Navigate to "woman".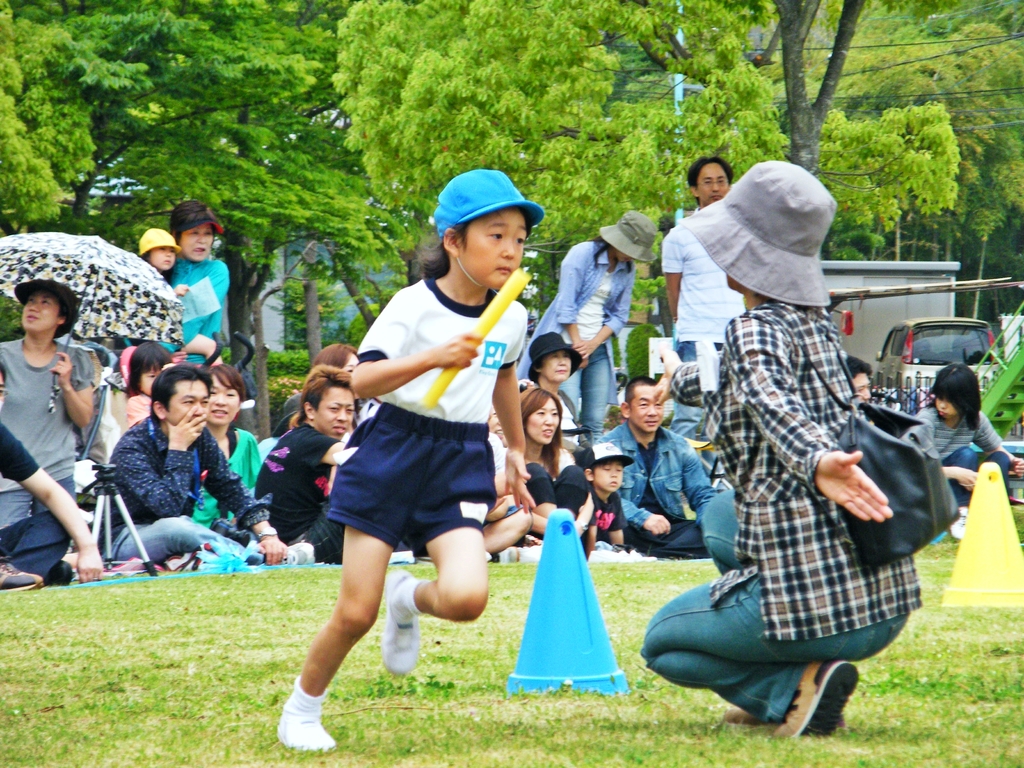
Navigation target: (517,331,593,470).
